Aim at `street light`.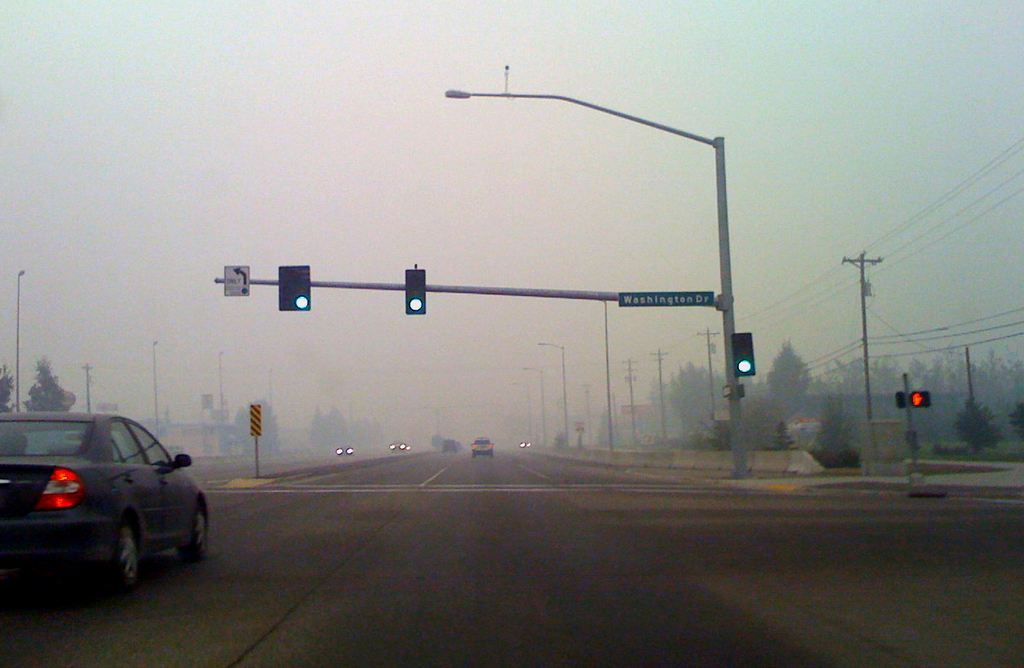
Aimed at box=[216, 348, 227, 405].
